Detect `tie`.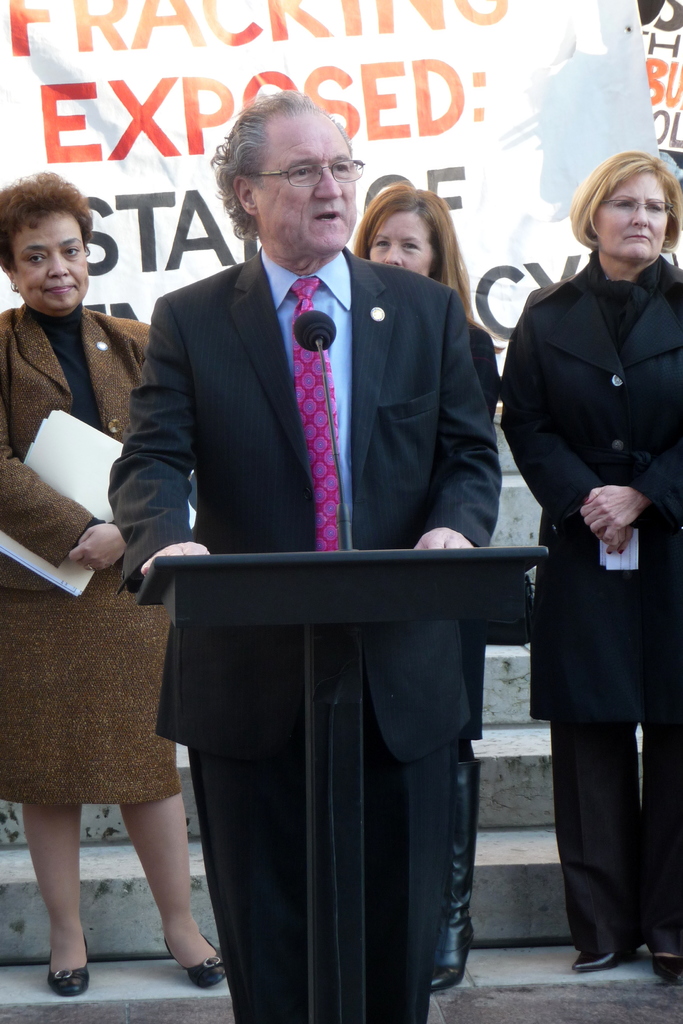
Detected at left=288, top=271, right=340, bottom=550.
